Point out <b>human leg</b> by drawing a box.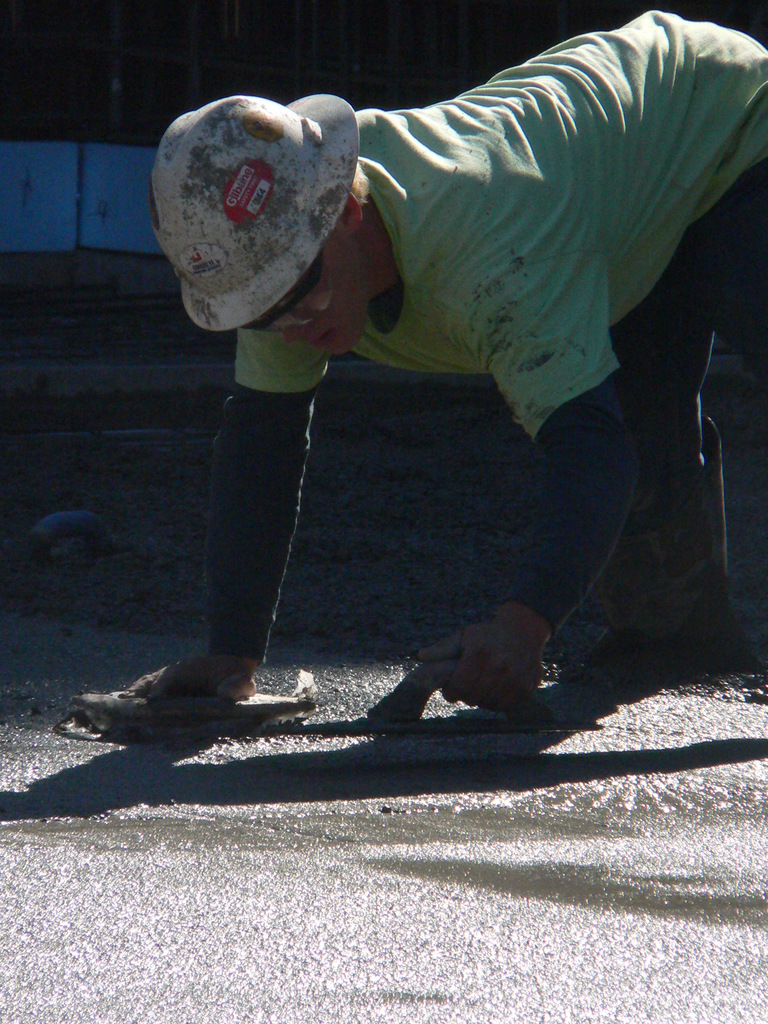
609:218:744:652.
